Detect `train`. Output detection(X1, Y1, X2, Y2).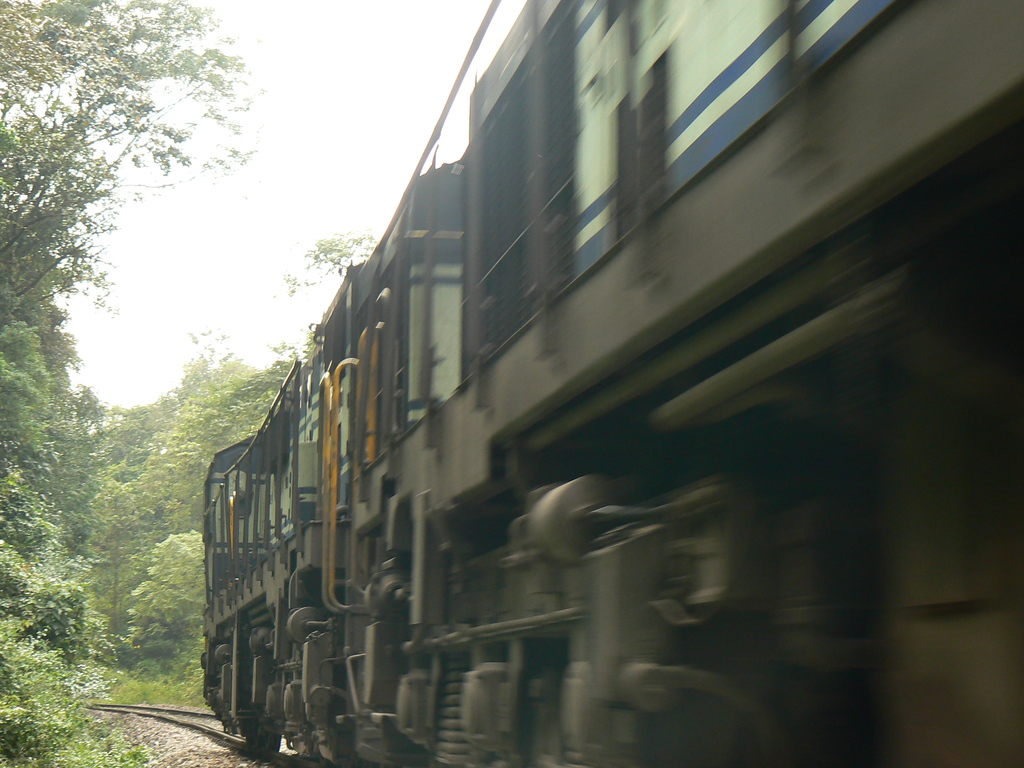
detection(206, 0, 1023, 767).
